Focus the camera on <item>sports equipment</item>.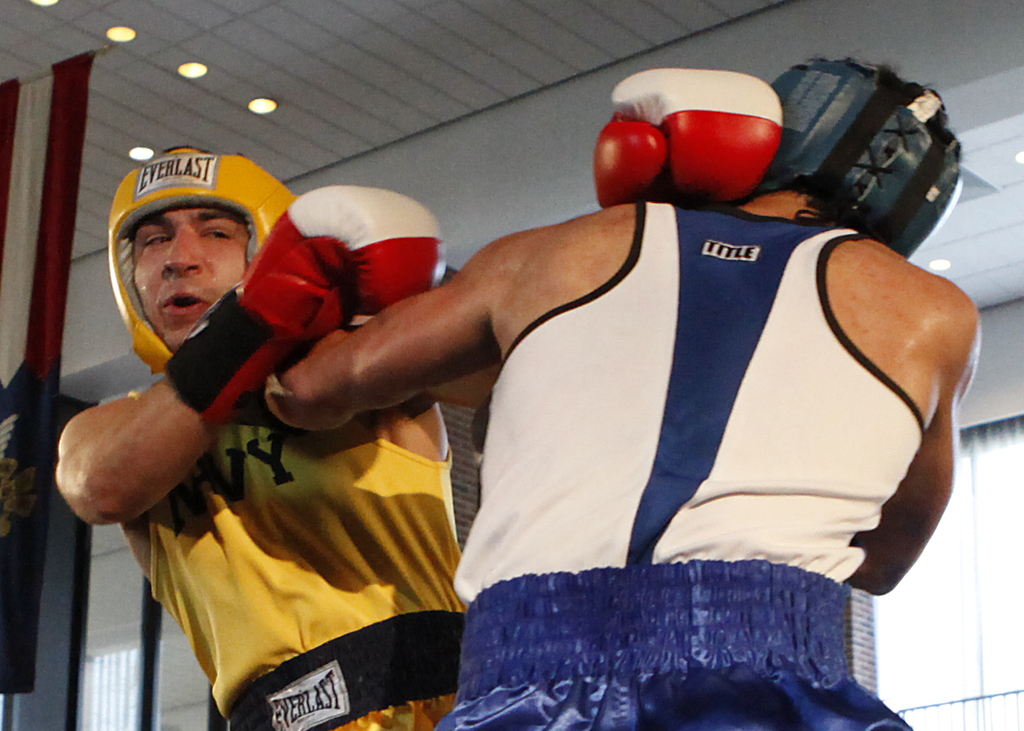
Focus region: bbox=(163, 183, 449, 460).
